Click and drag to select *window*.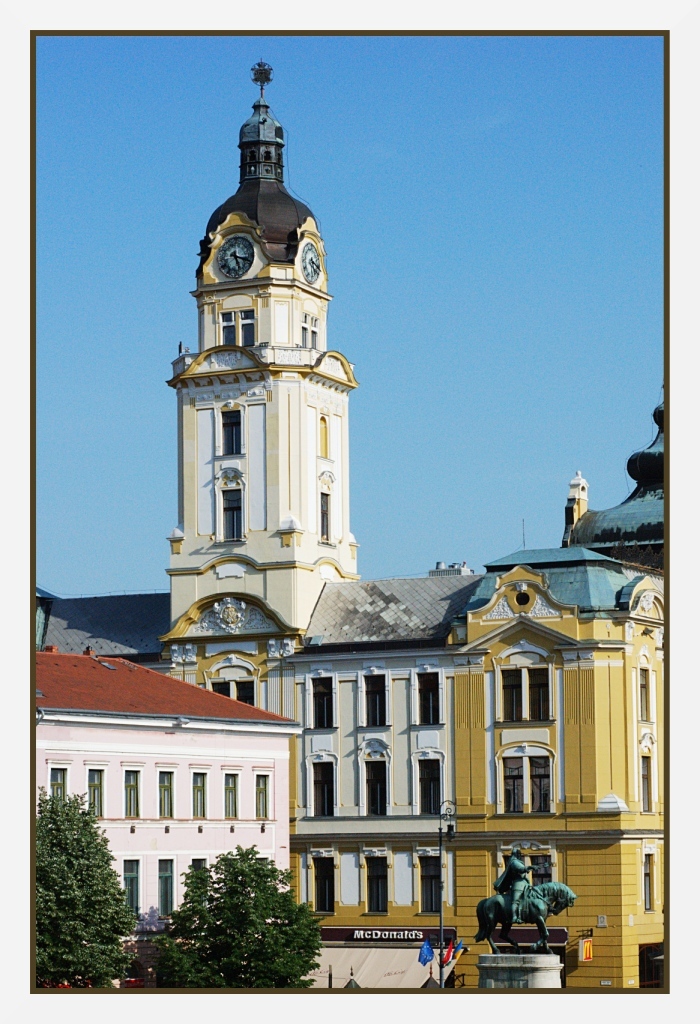
Selection: {"left": 367, "top": 754, "right": 392, "bottom": 818}.
